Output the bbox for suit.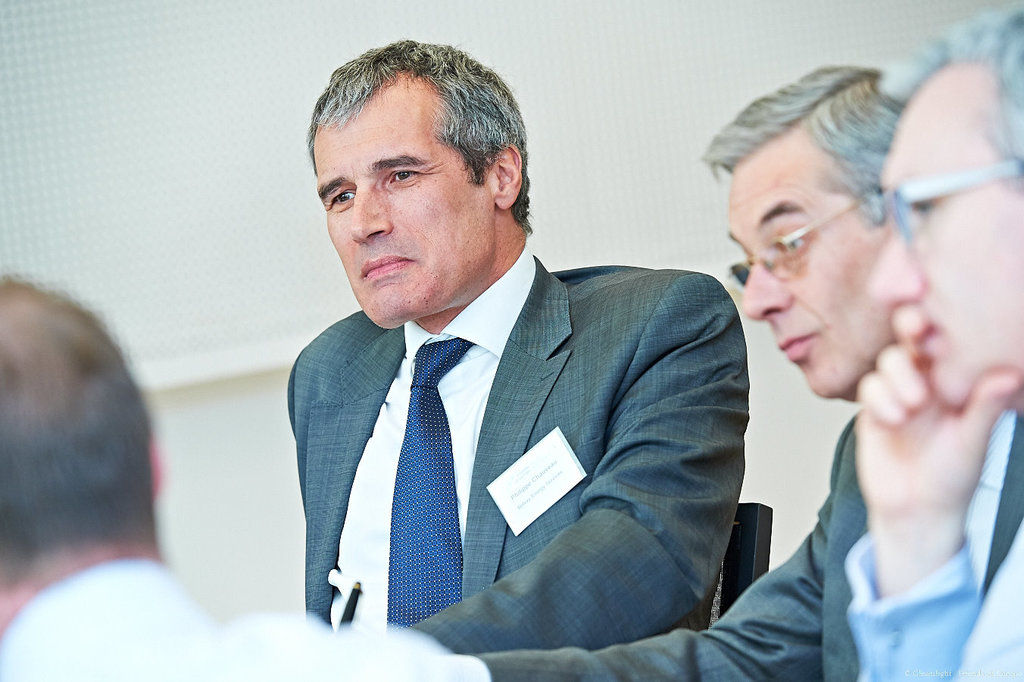
crop(252, 224, 757, 648).
